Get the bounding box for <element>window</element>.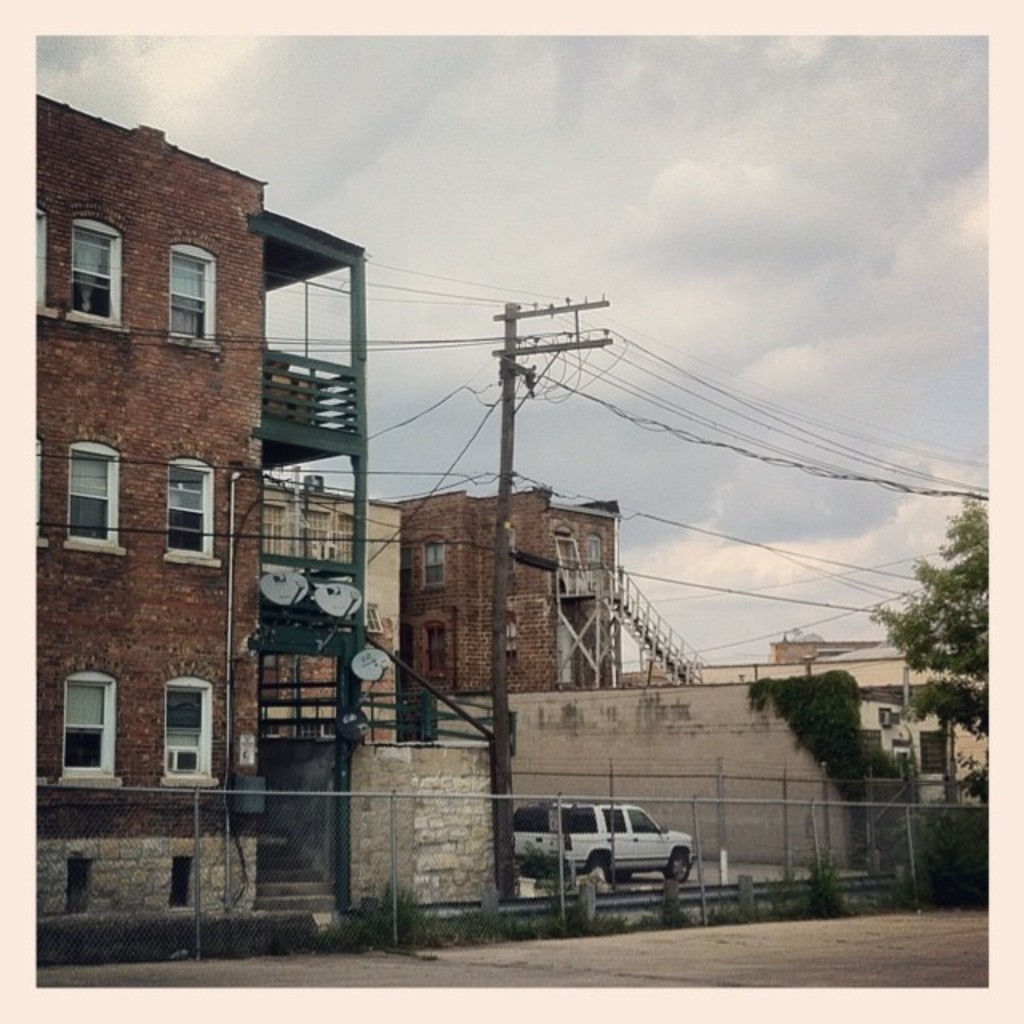
crop(920, 722, 965, 781).
